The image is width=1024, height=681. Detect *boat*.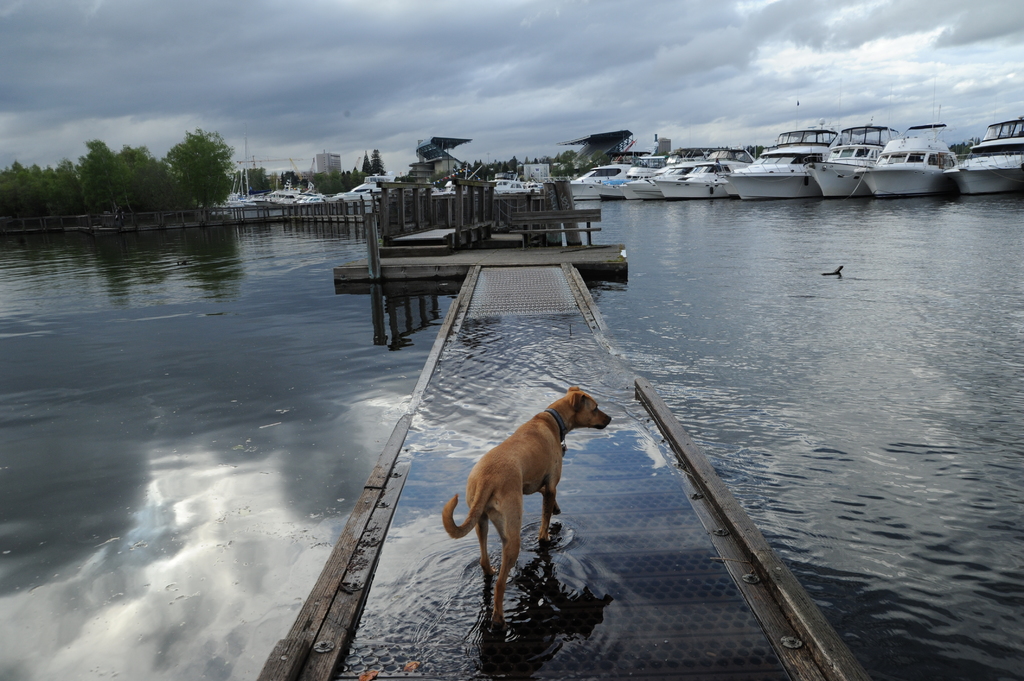
Detection: [263, 190, 296, 211].
